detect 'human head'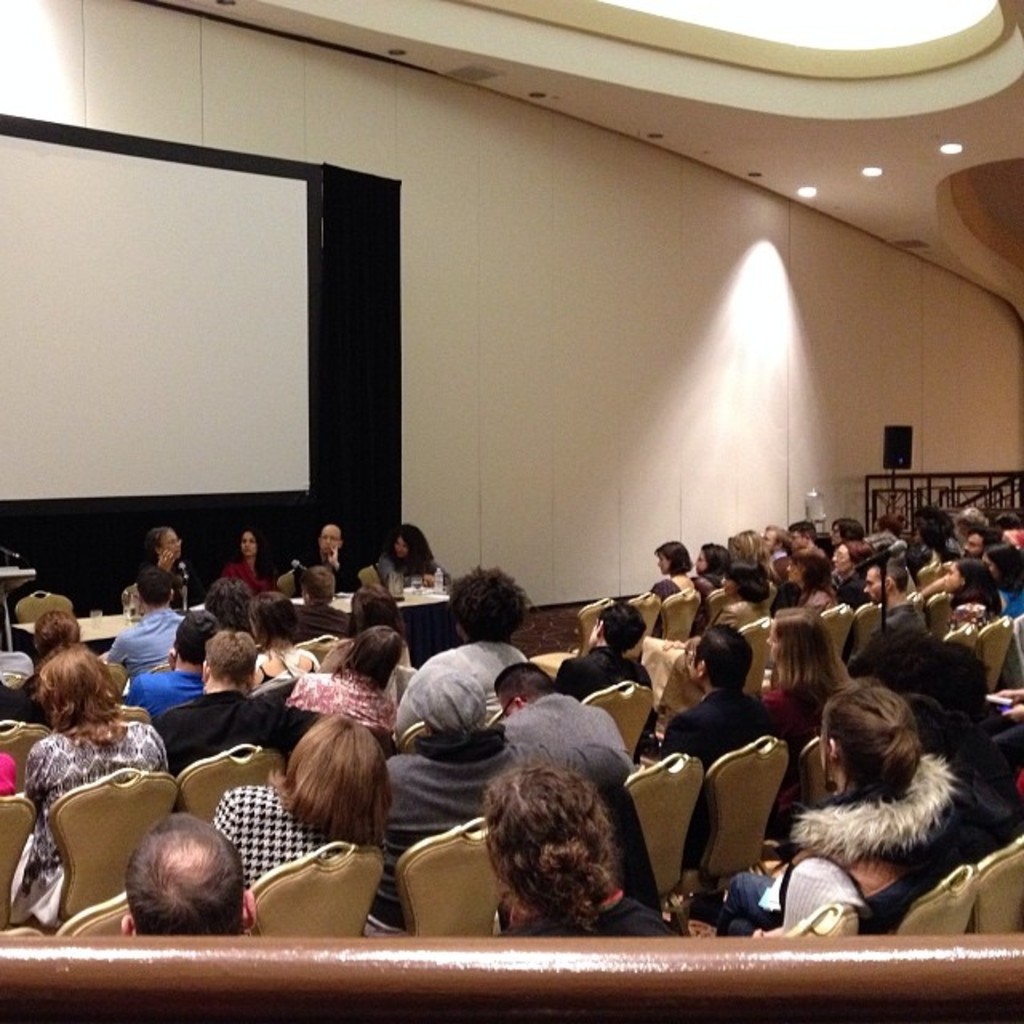
[x1=147, y1=526, x2=184, y2=562]
